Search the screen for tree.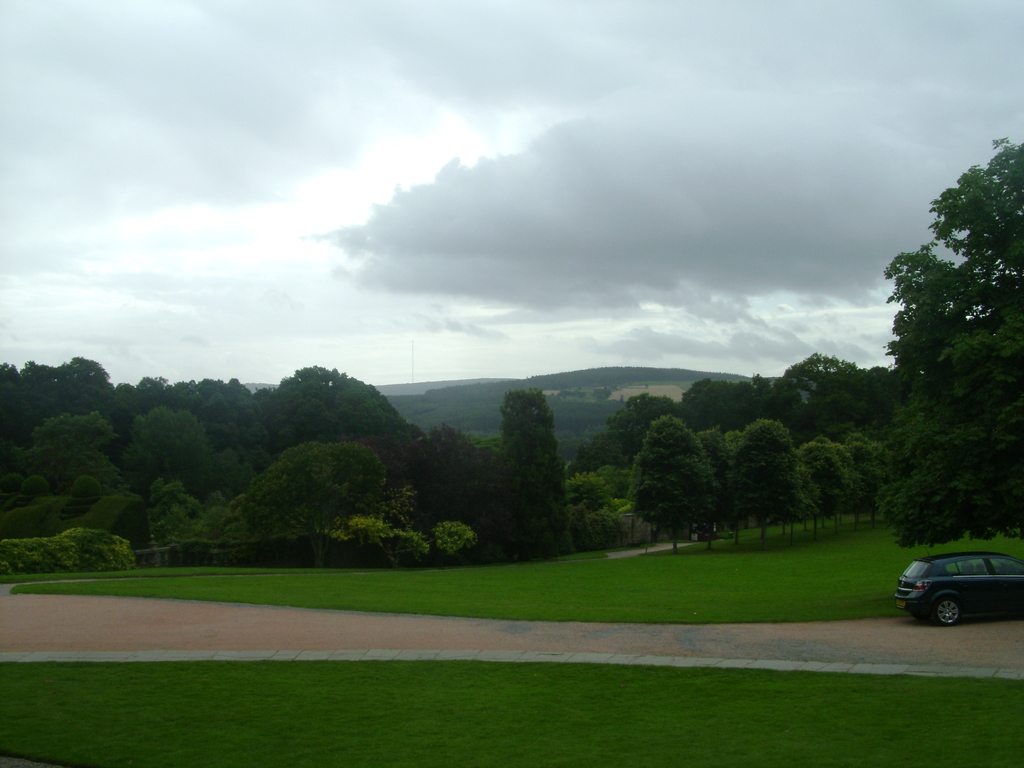
Found at x1=728 y1=419 x2=801 y2=547.
